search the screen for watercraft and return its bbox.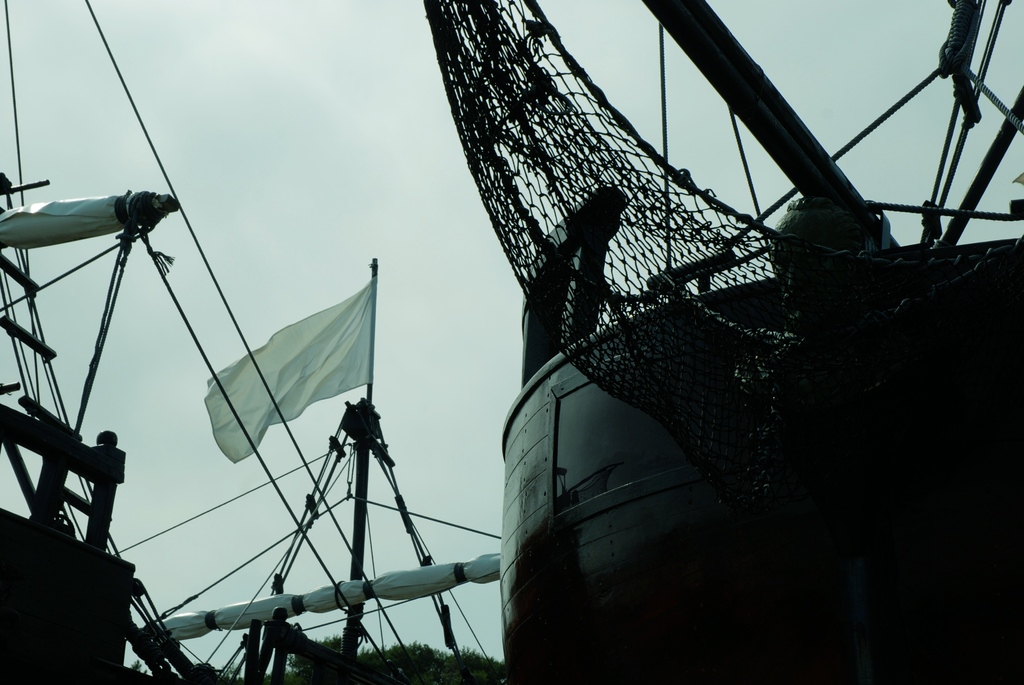
Found: bbox(426, 0, 1023, 684).
